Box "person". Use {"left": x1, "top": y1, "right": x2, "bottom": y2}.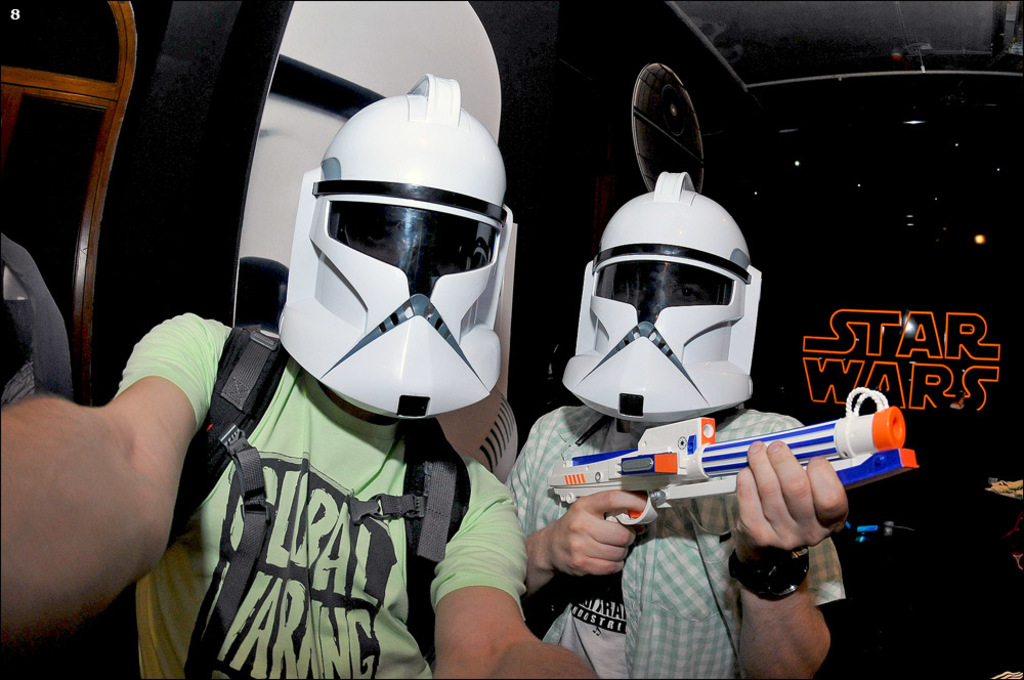
{"left": 0, "top": 72, "right": 599, "bottom": 679}.
